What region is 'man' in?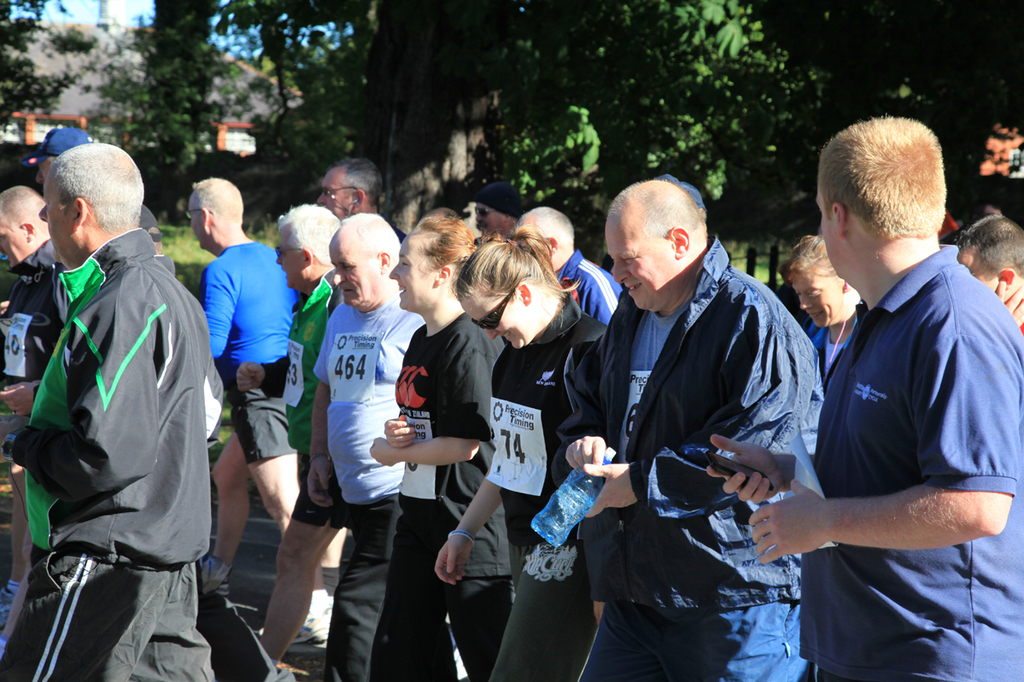
crop(941, 214, 1023, 340).
